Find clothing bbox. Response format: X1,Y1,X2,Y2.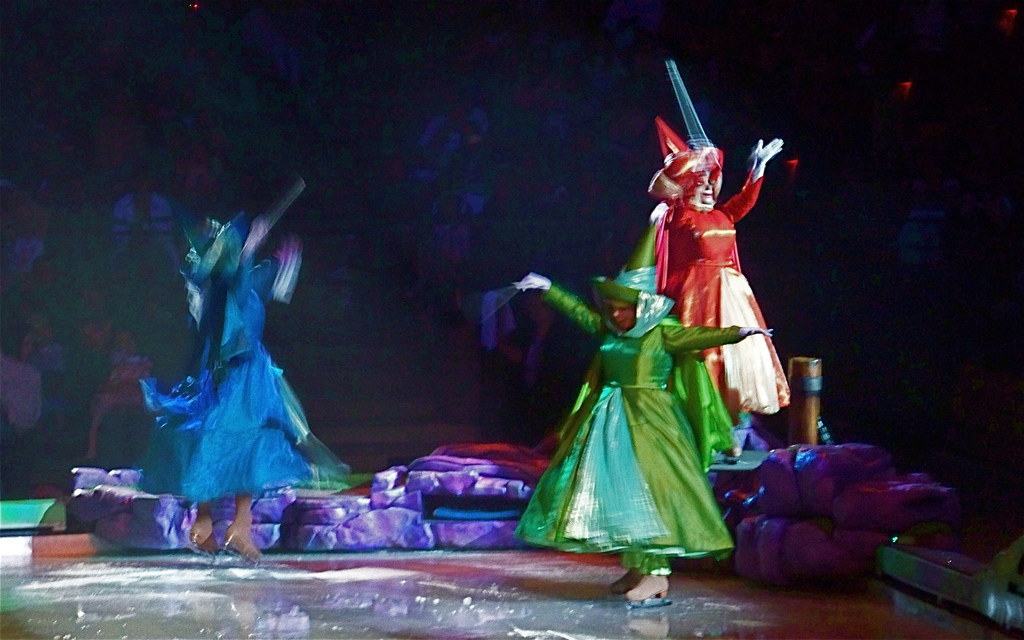
512,282,731,577.
